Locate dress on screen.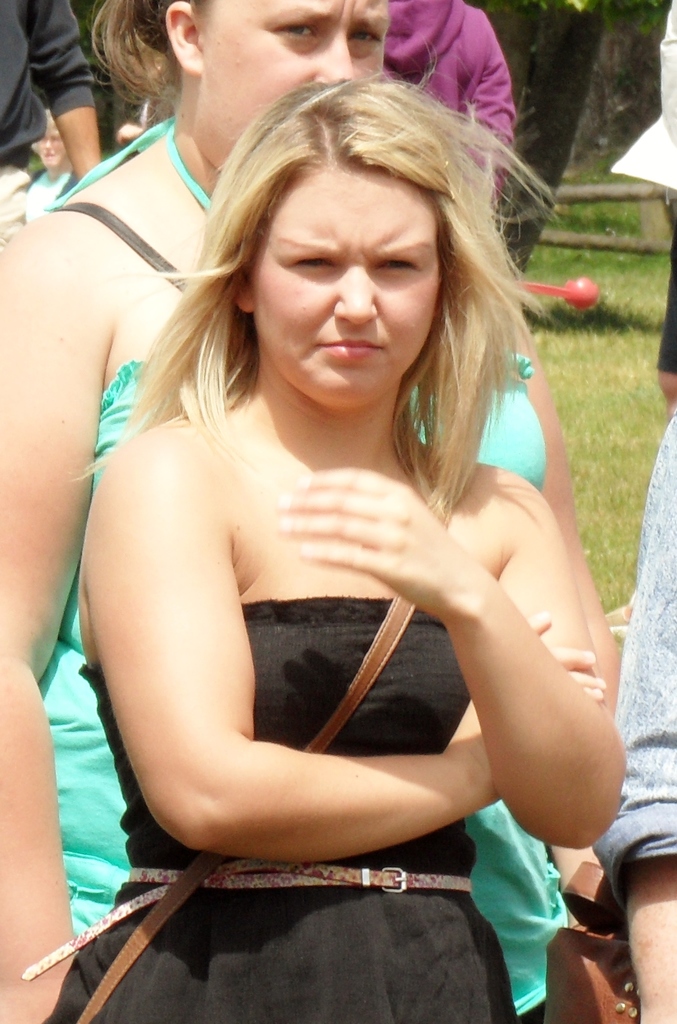
On screen at Rect(38, 600, 520, 1023).
